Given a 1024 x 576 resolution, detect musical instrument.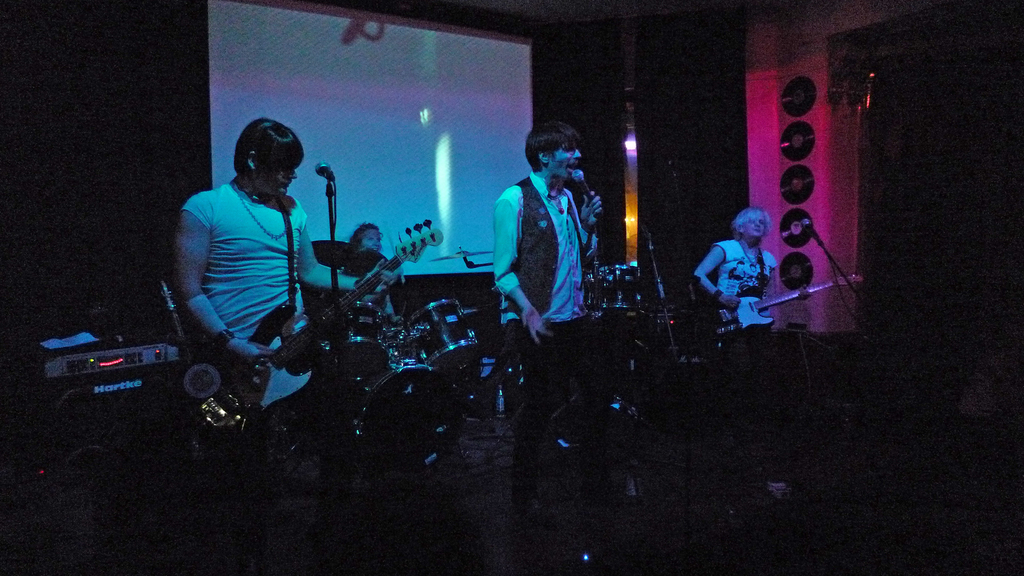
pyautogui.locateOnScreen(710, 264, 865, 354).
